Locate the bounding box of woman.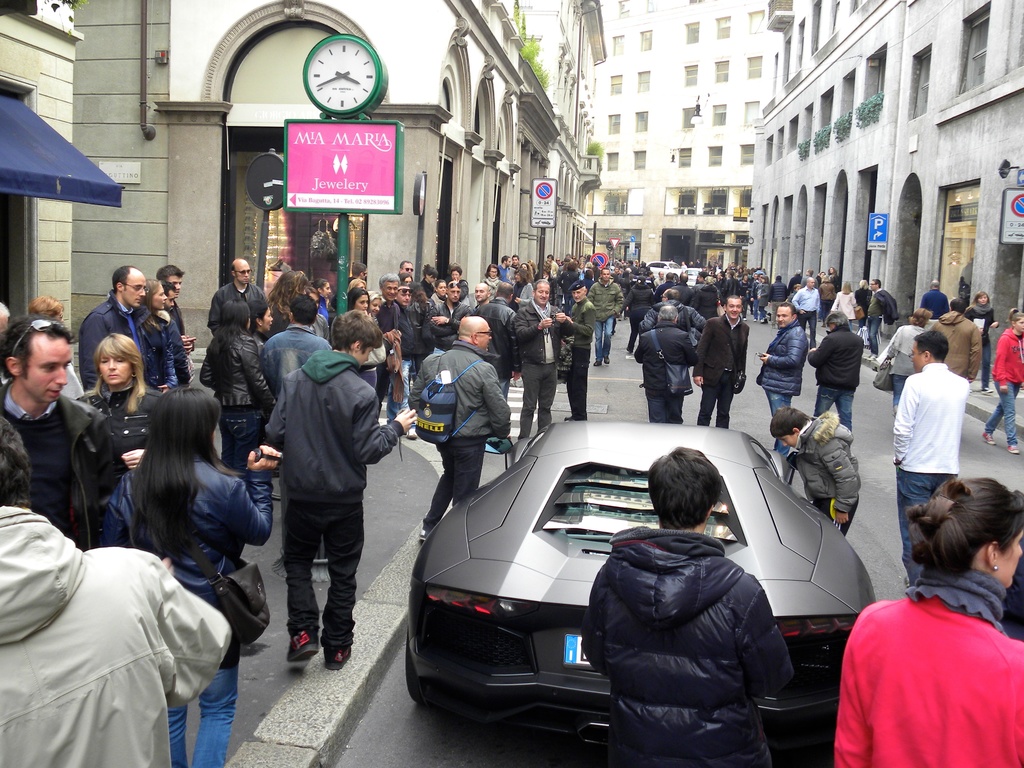
Bounding box: [x1=575, y1=256, x2=586, y2=262].
